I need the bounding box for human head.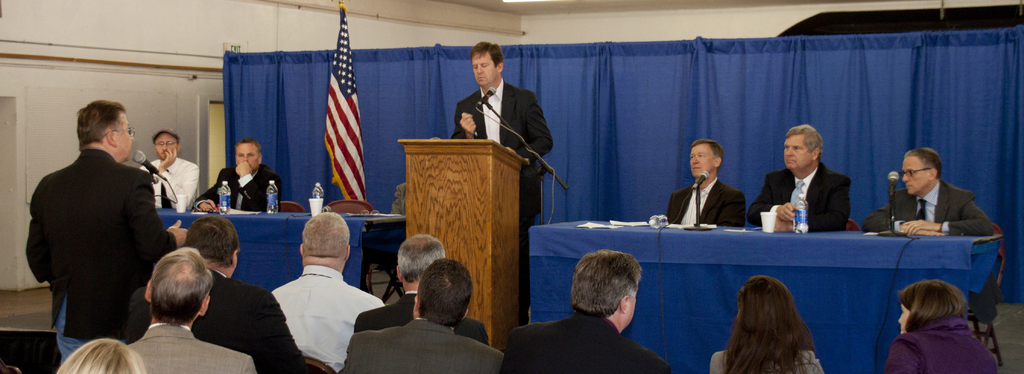
Here it is: 899,272,966,338.
